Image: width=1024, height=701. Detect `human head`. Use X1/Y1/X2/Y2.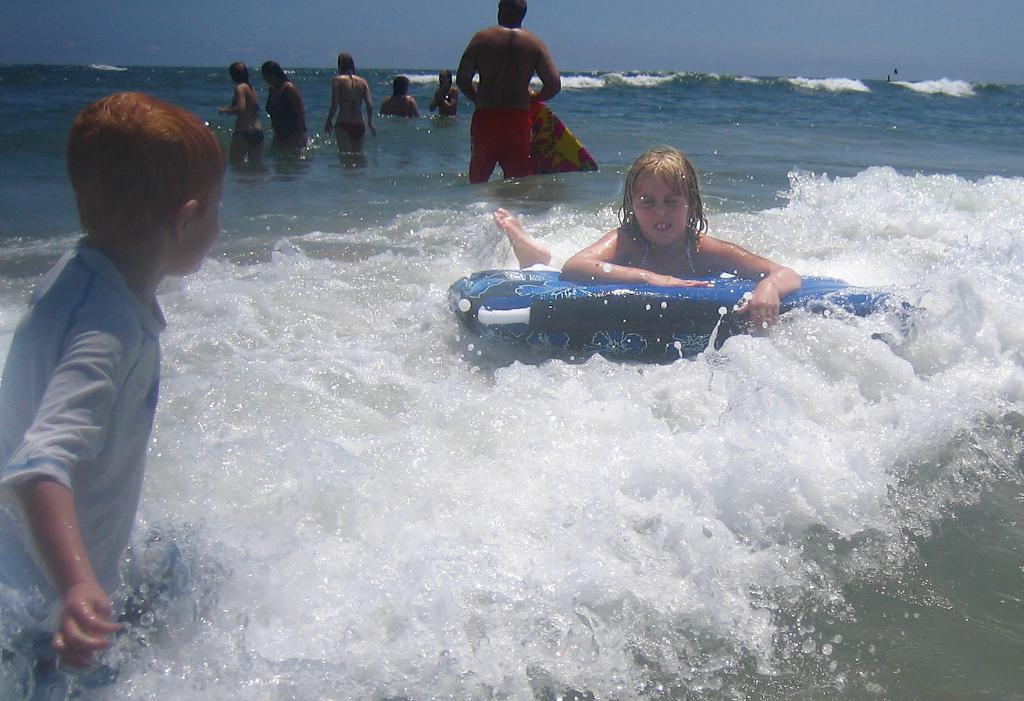
45/80/223/280.
